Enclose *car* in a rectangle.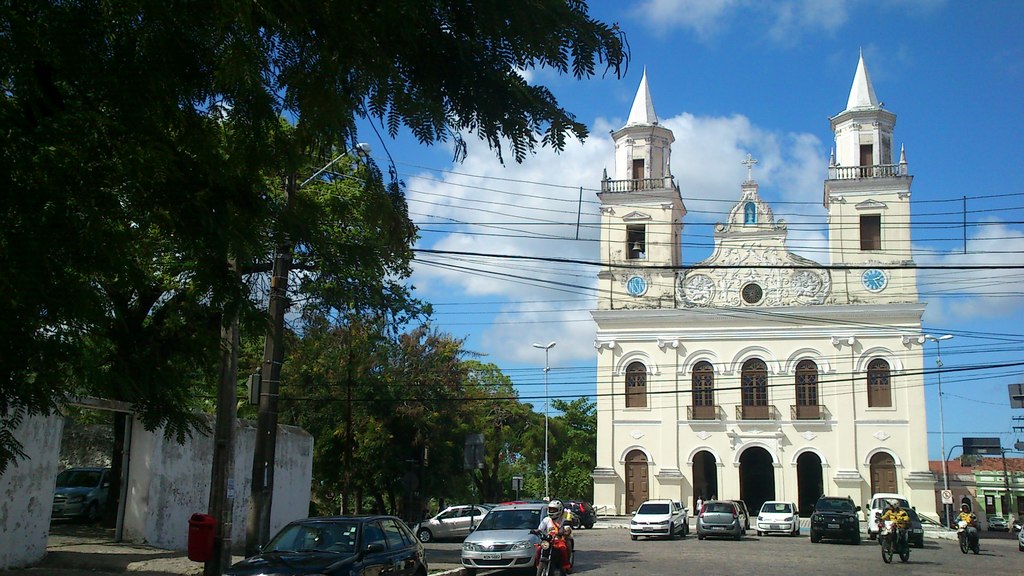
<box>621,493,692,545</box>.
